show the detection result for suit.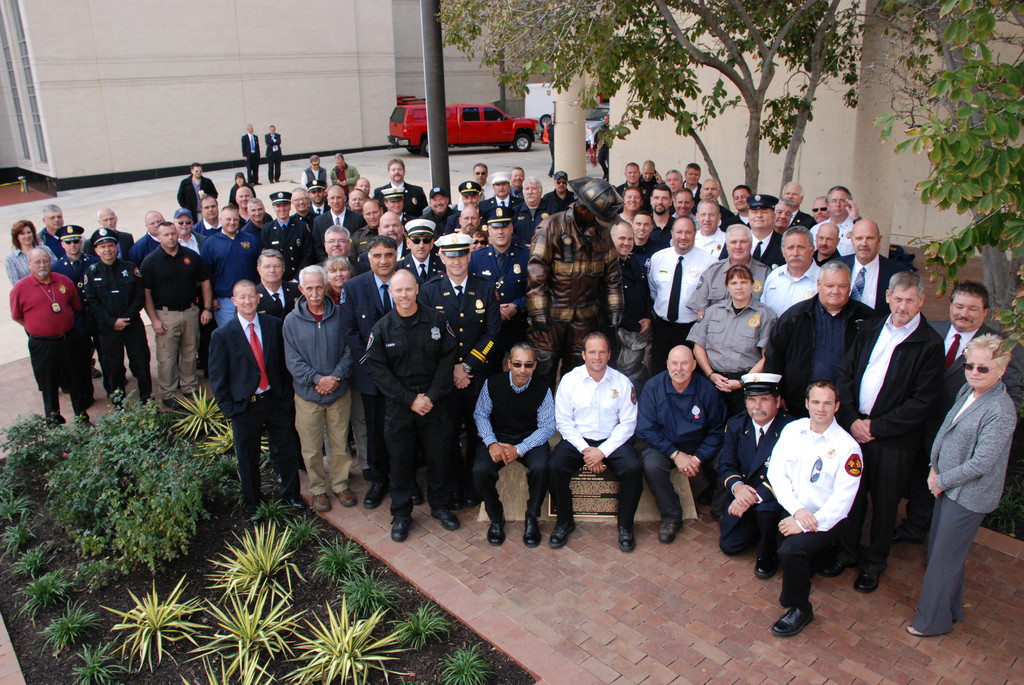
left=788, top=207, right=819, bottom=237.
